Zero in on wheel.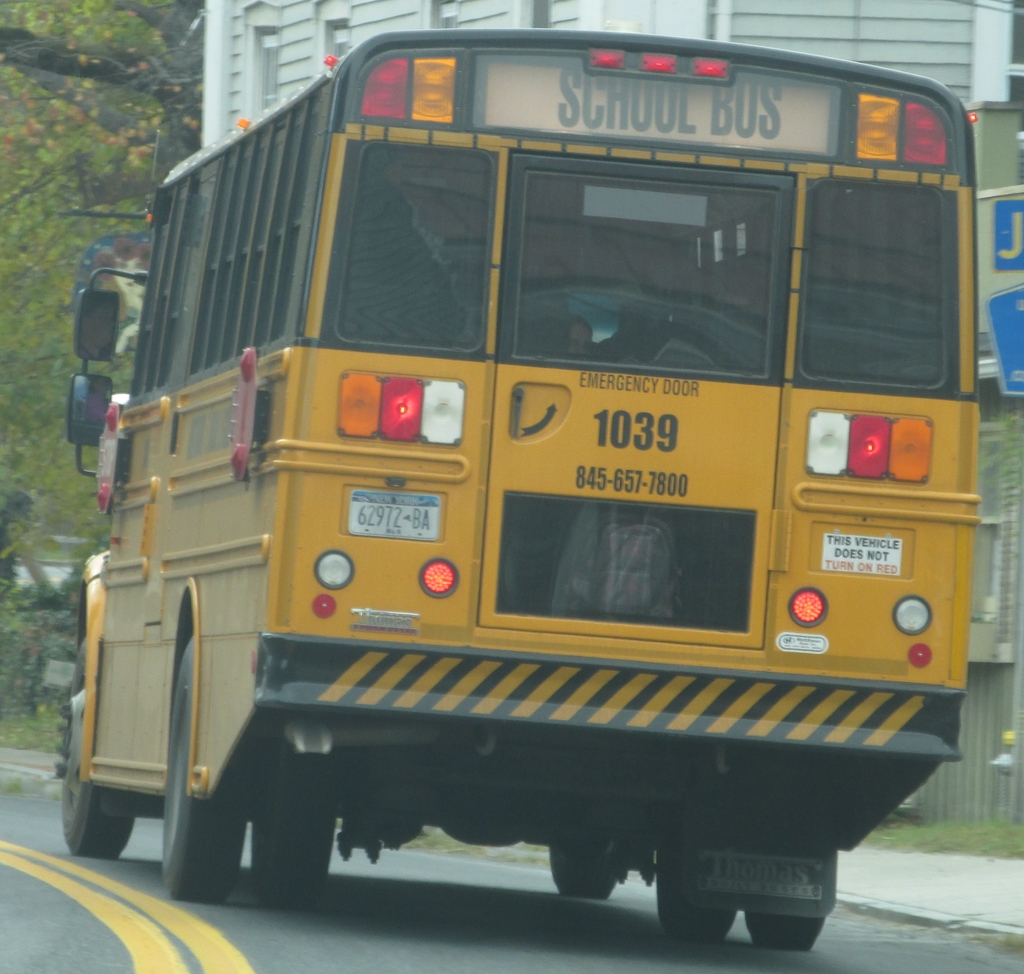
Zeroed in: 656:815:734:940.
